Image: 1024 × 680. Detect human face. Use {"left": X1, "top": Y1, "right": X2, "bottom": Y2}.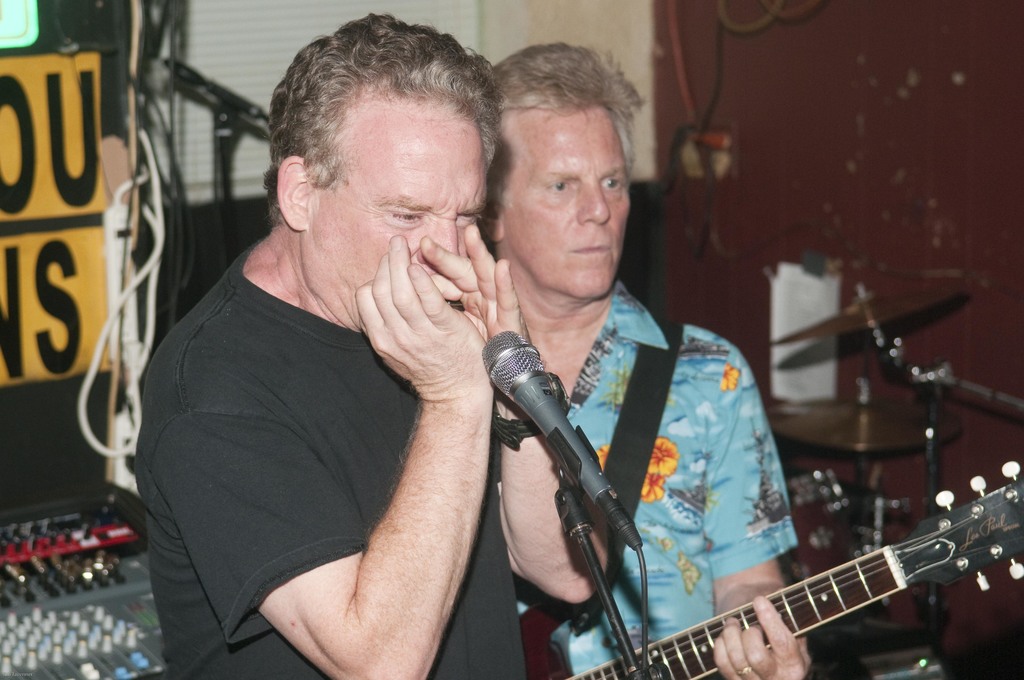
{"left": 488, "top": 99, "right": 637, "bottom": 295}.
